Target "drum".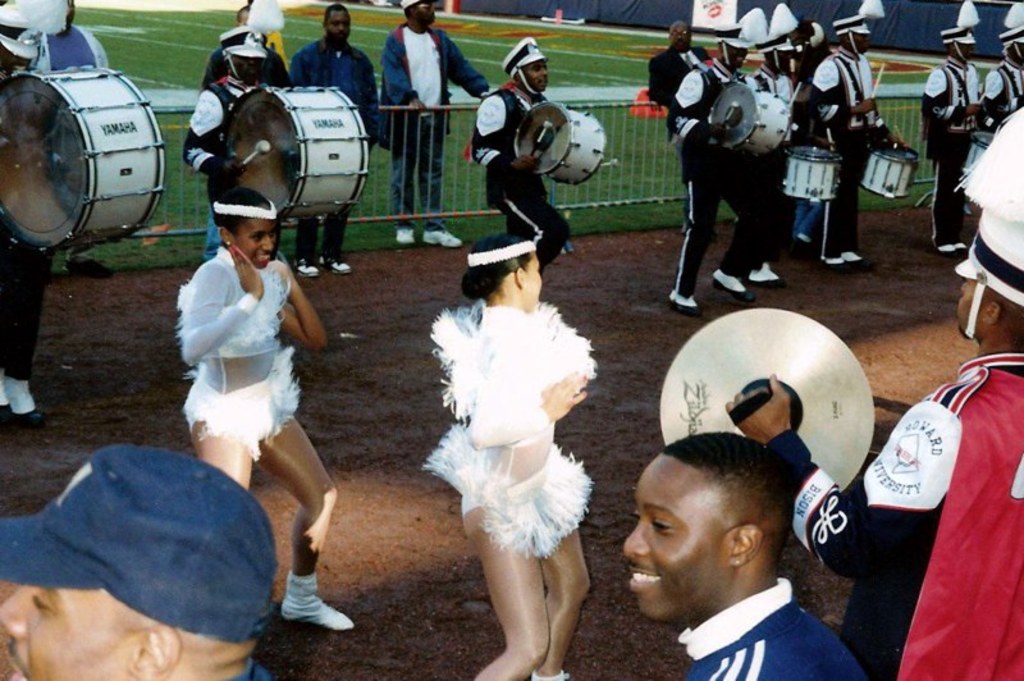
Target region: BBox(708, 83, 791, 157).
